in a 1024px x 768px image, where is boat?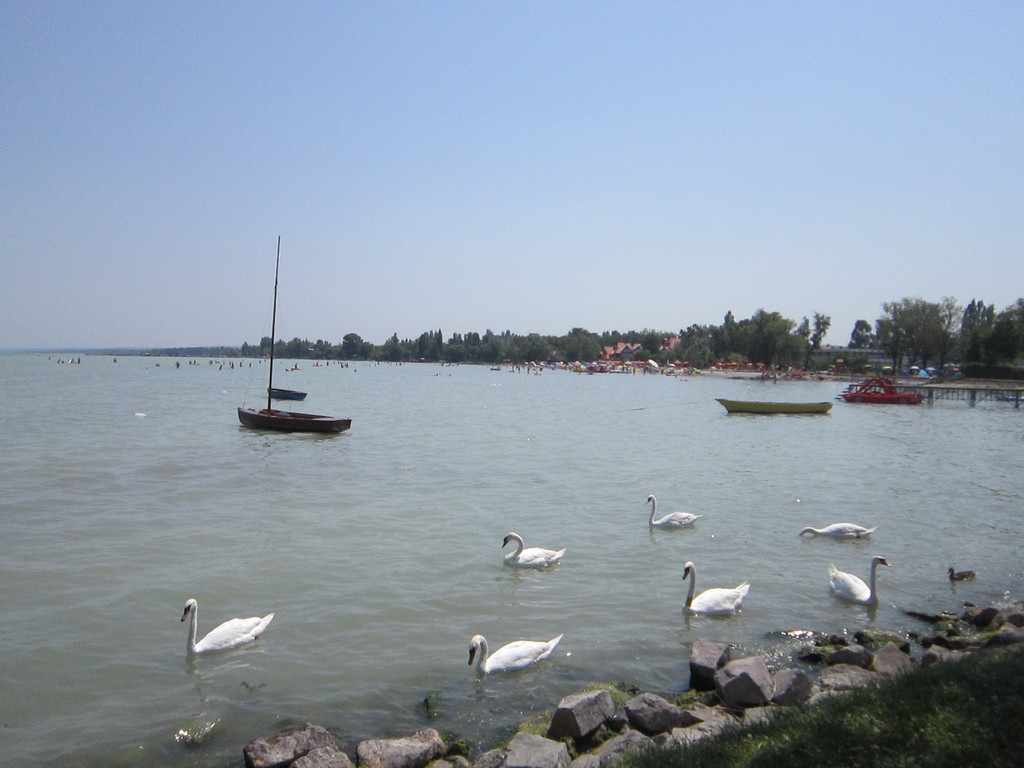
region(236, 232, 355, 433).
